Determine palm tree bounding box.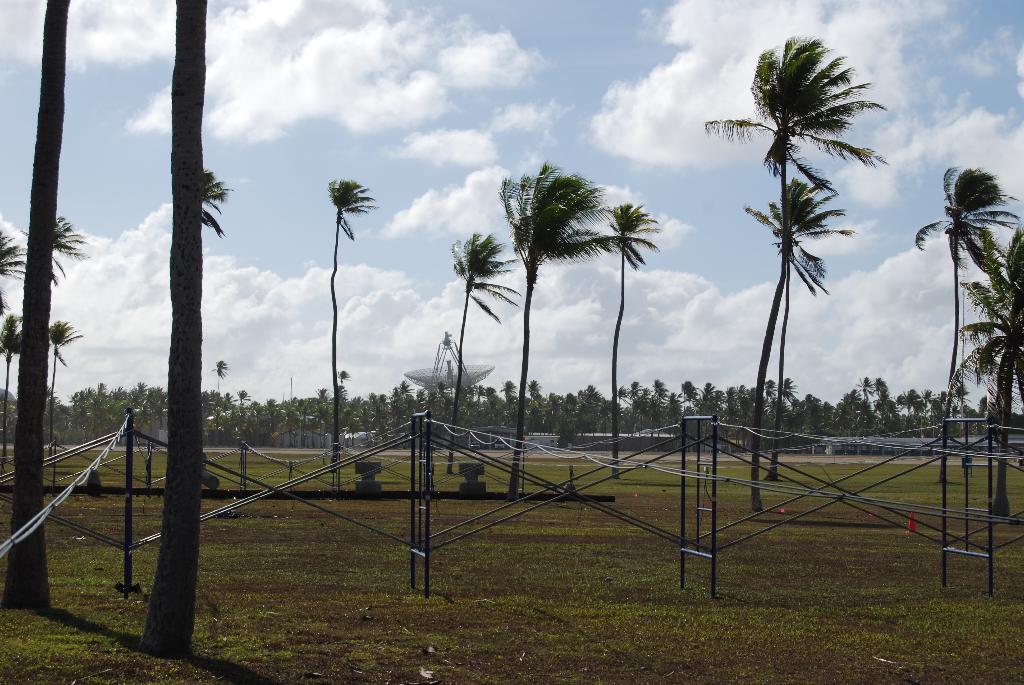
Determined: BBox(485, 157, 619, 494).
